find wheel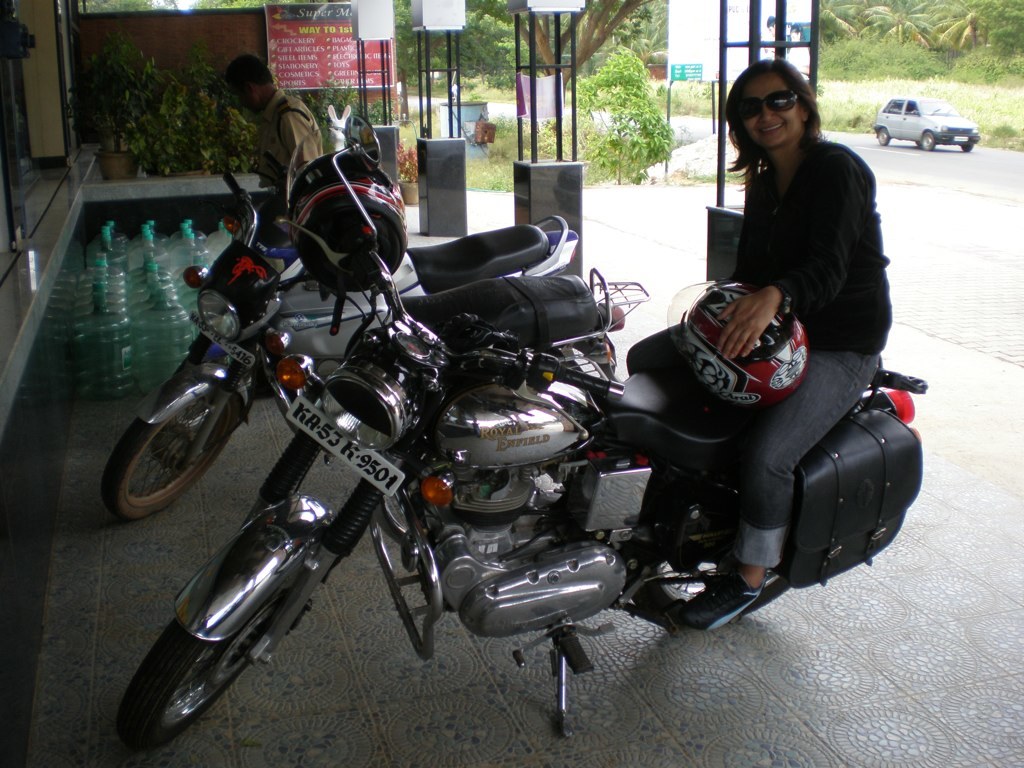
917:132:935:154
